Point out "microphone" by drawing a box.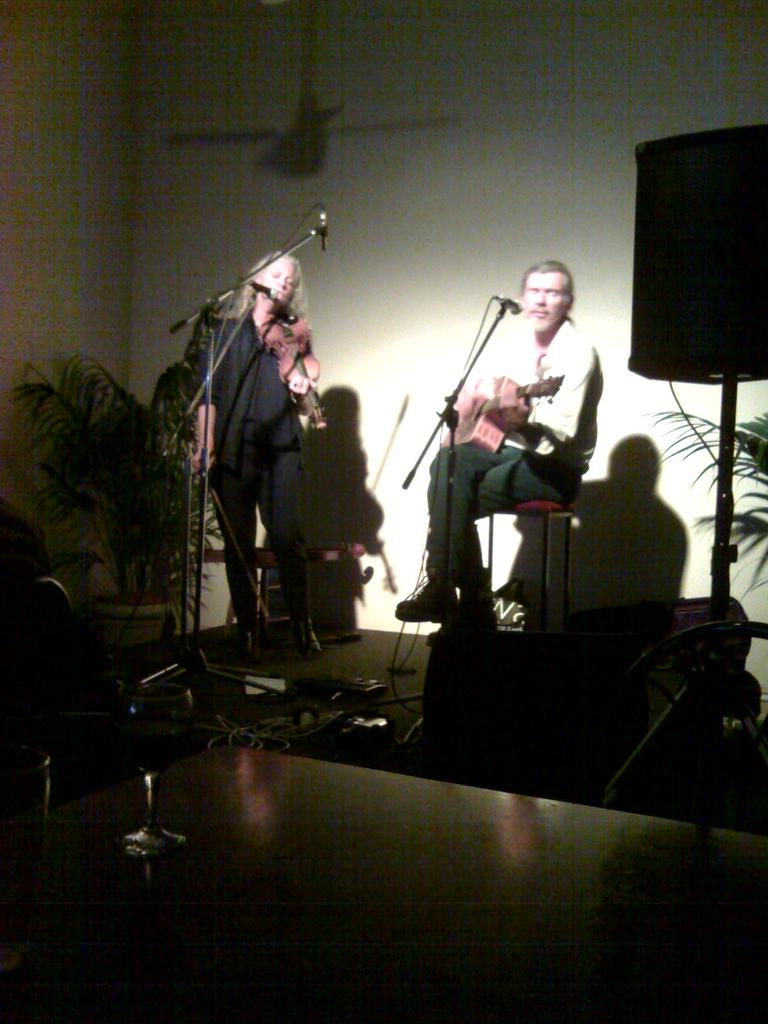
region(502, 294, 524, 314).
